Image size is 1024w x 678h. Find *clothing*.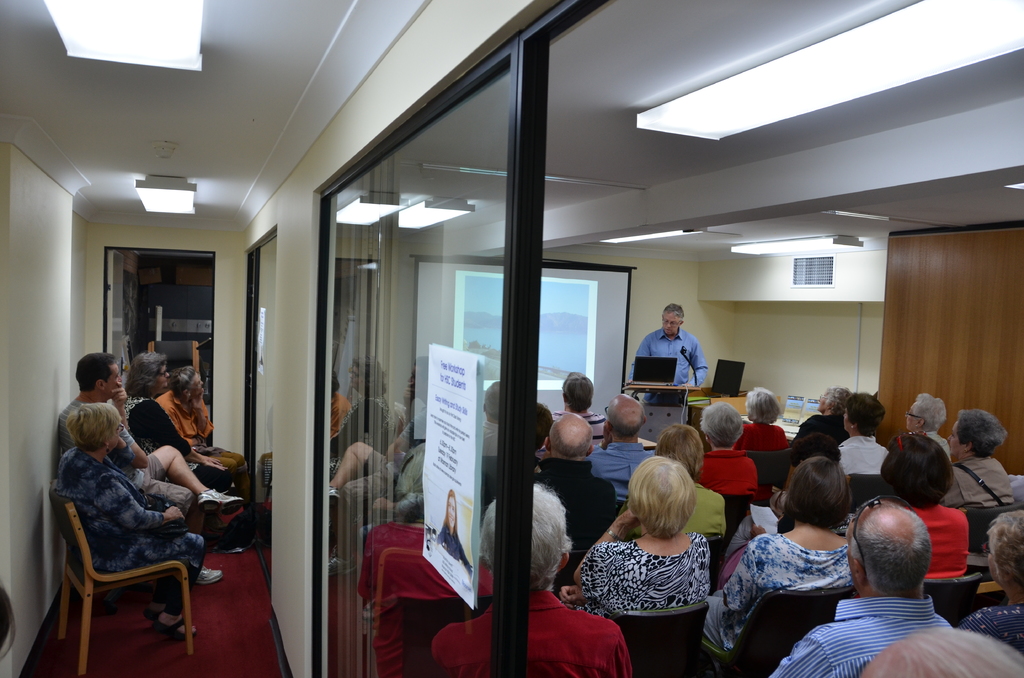
429,591,627,677.
